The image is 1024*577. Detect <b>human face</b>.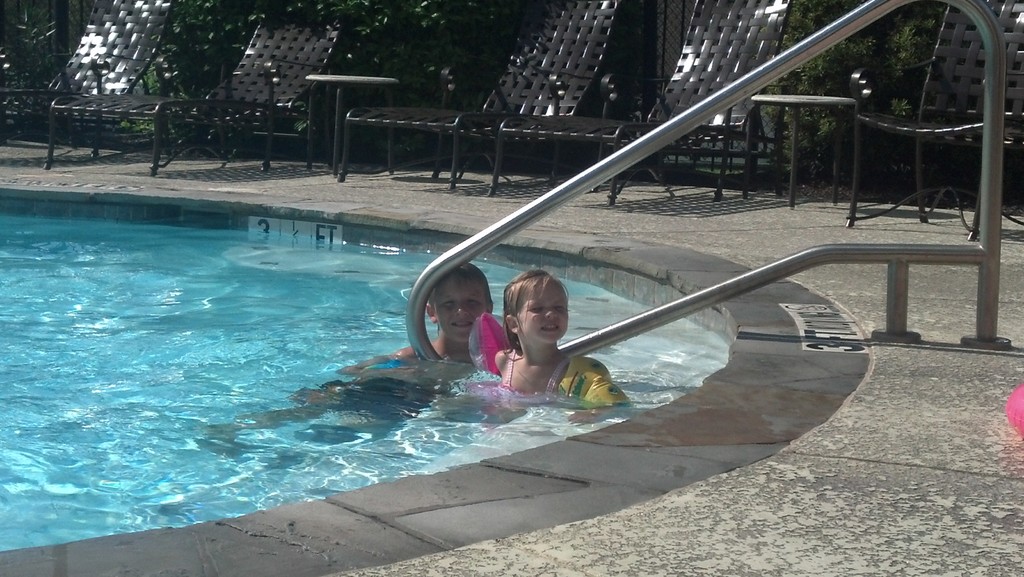
Detection: 515,280,566,343.
